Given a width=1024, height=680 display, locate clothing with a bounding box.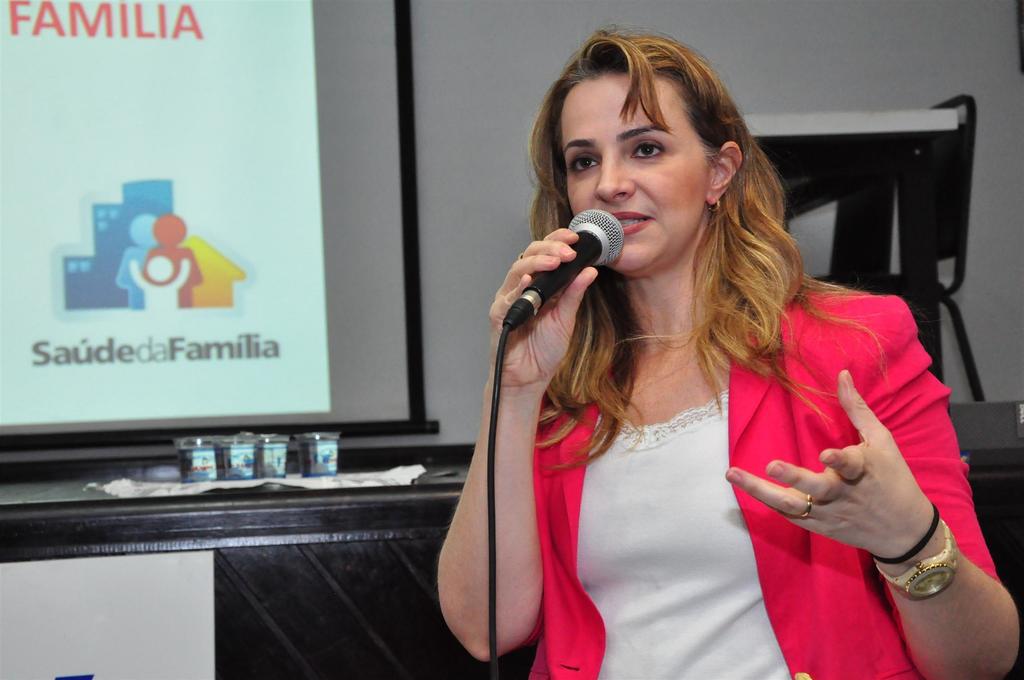
Located: {"left": 525, "top": 310, "right": 858, "bottom": 642}.
